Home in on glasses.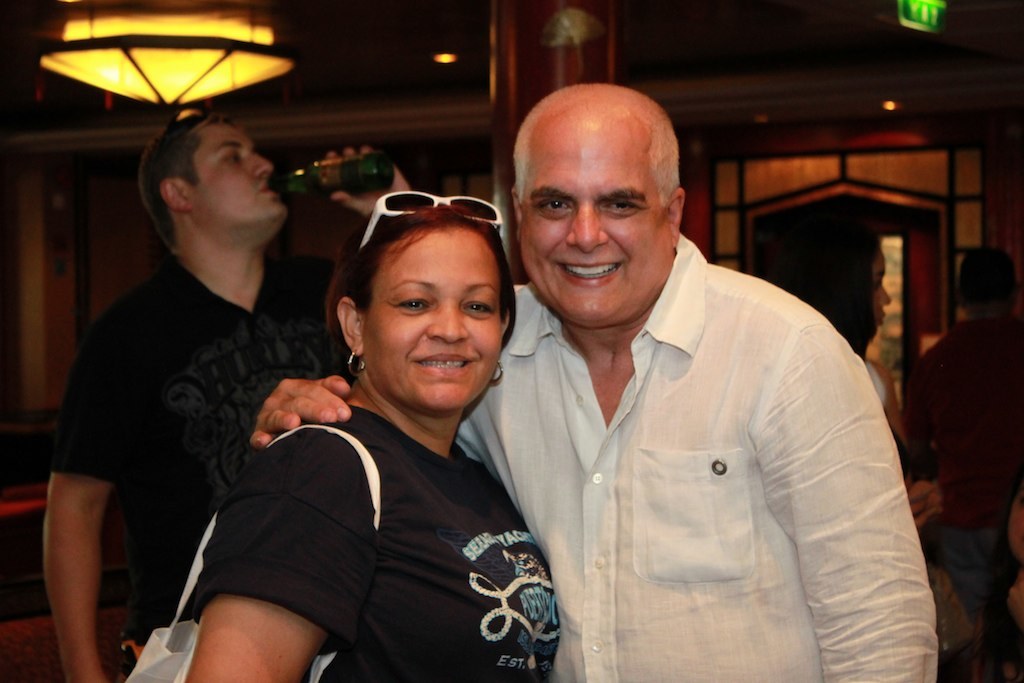
Homed in at (x1=358, y1=185, x2=504, y2=252).
